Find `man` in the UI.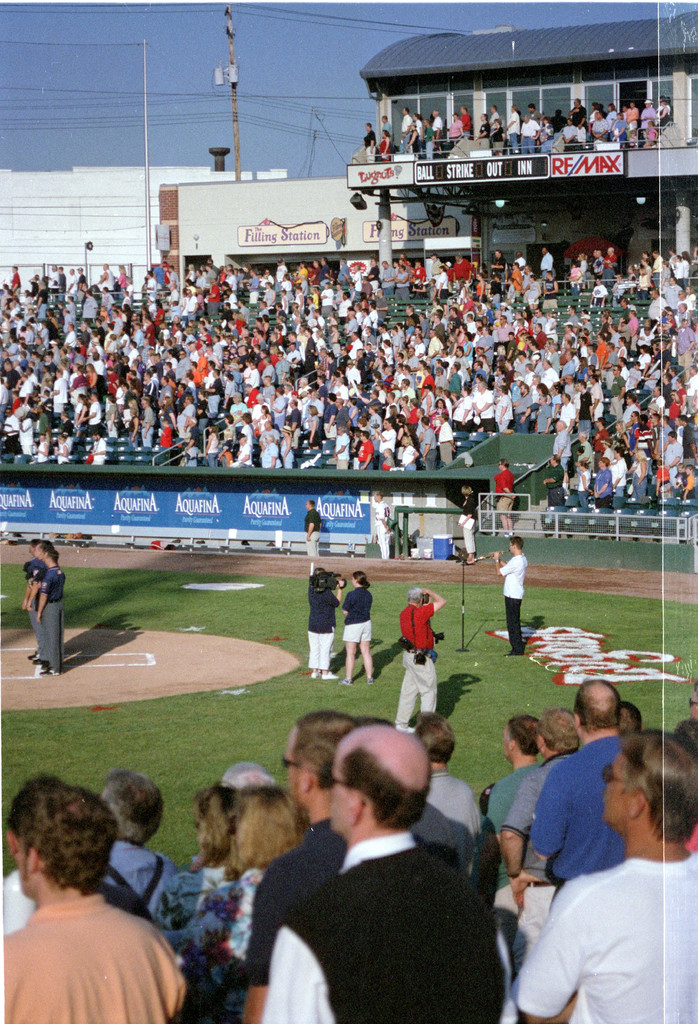
UI element at [left=143, top=265, right=155, bottom=296].
